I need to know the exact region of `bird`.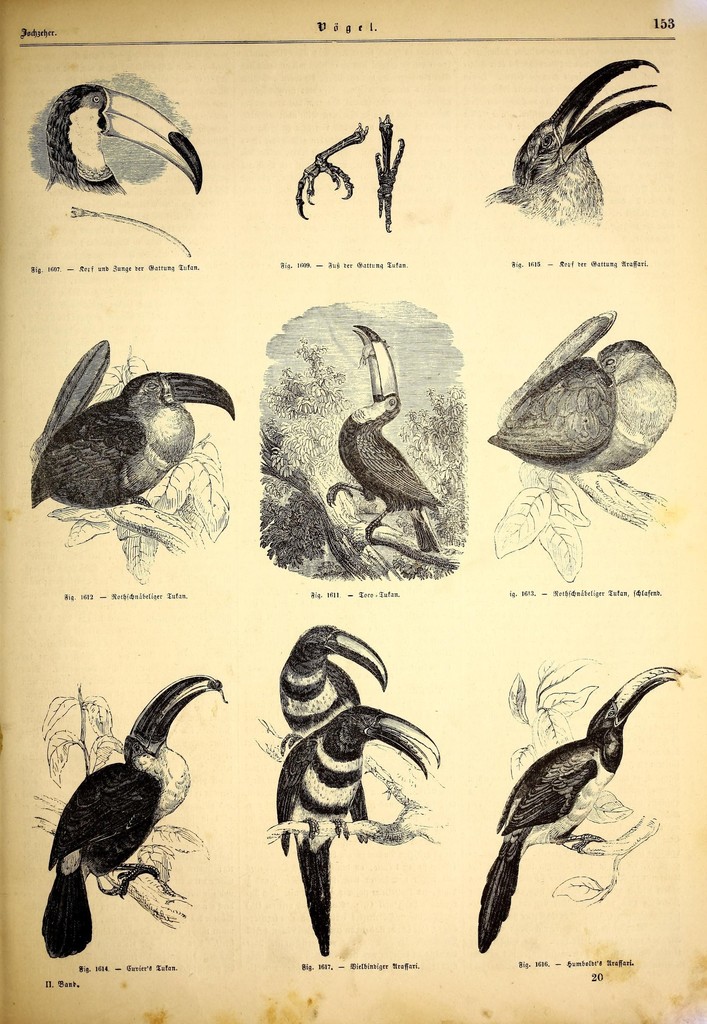
Region: bbox=[477, 55, 670, 228].
